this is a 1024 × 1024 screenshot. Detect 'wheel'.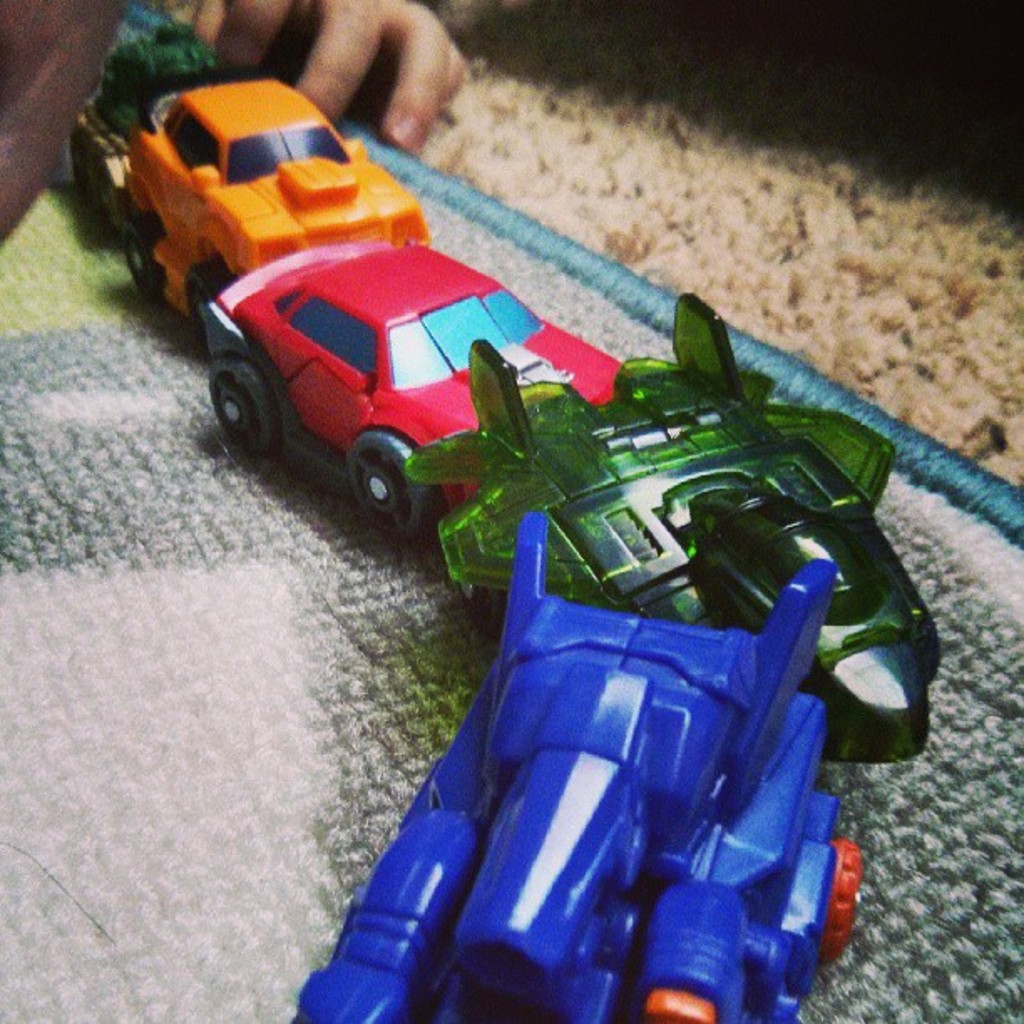
detection(122, 204, 156, 296).
